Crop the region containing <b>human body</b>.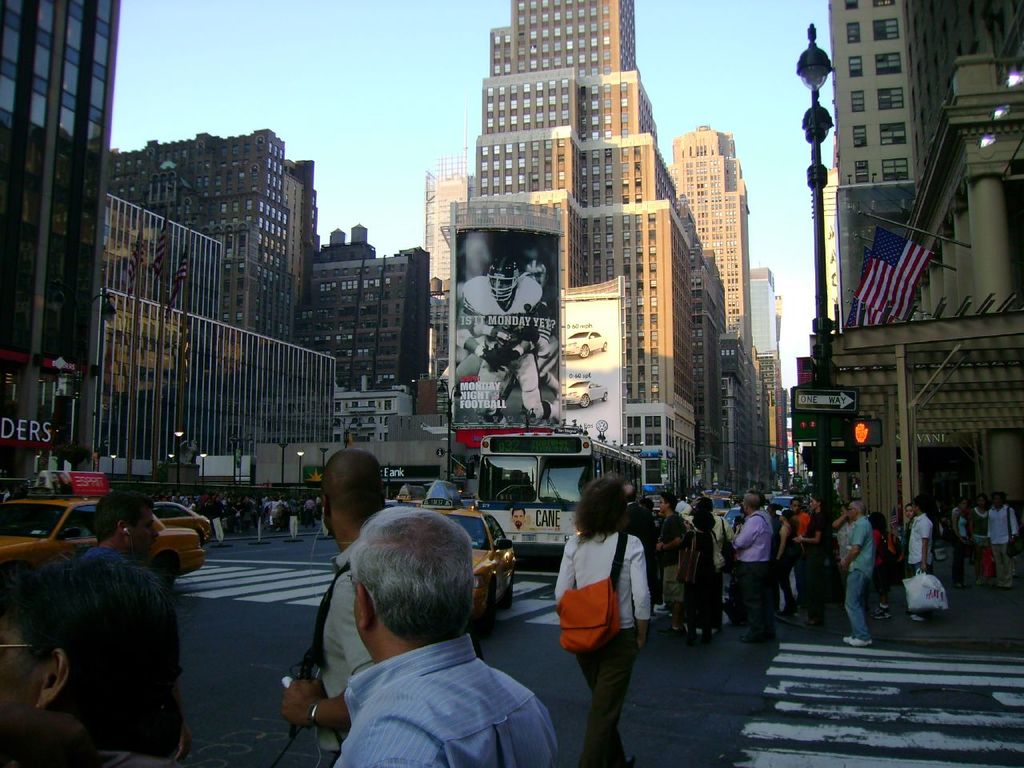
Crop region: <region>276, 441, 376, 767</region>.
